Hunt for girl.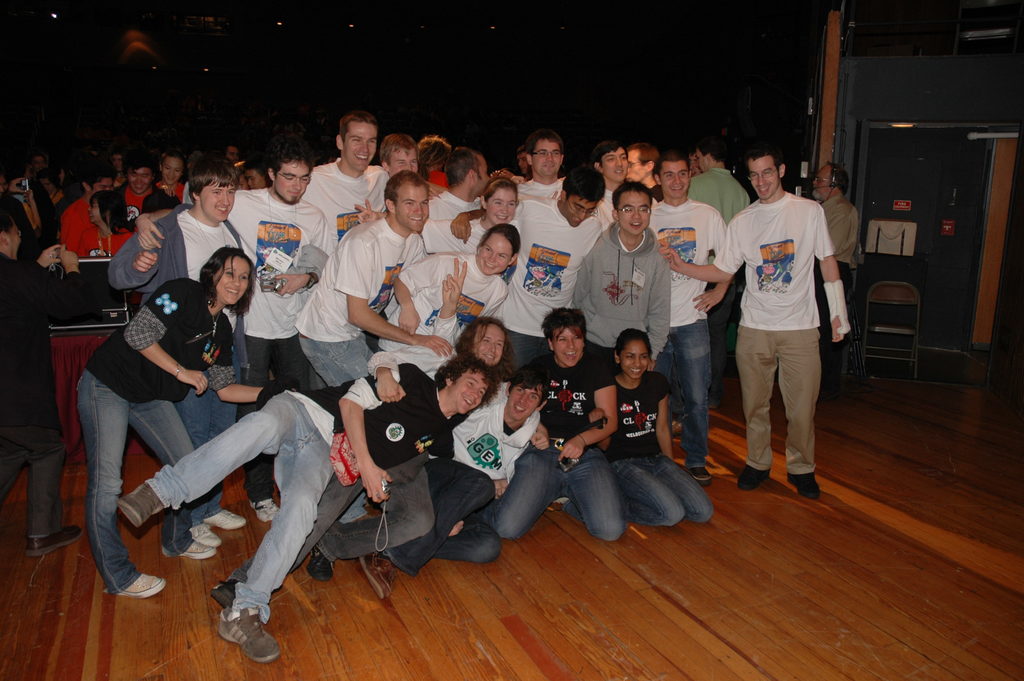
Hunted down at box=[590, 324, 707, 527].
